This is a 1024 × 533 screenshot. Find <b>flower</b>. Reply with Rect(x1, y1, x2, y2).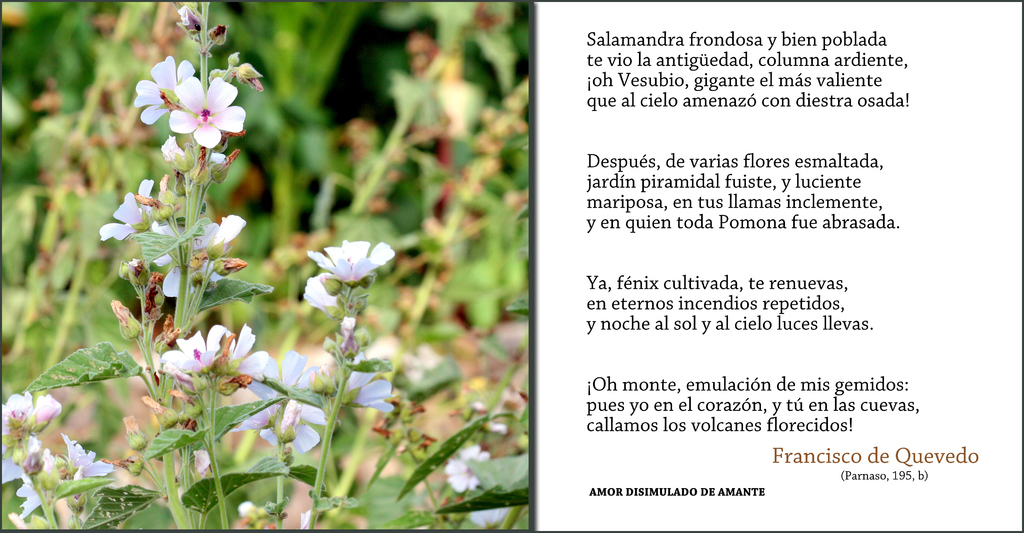
Rect(170, 74, 246, 149).
